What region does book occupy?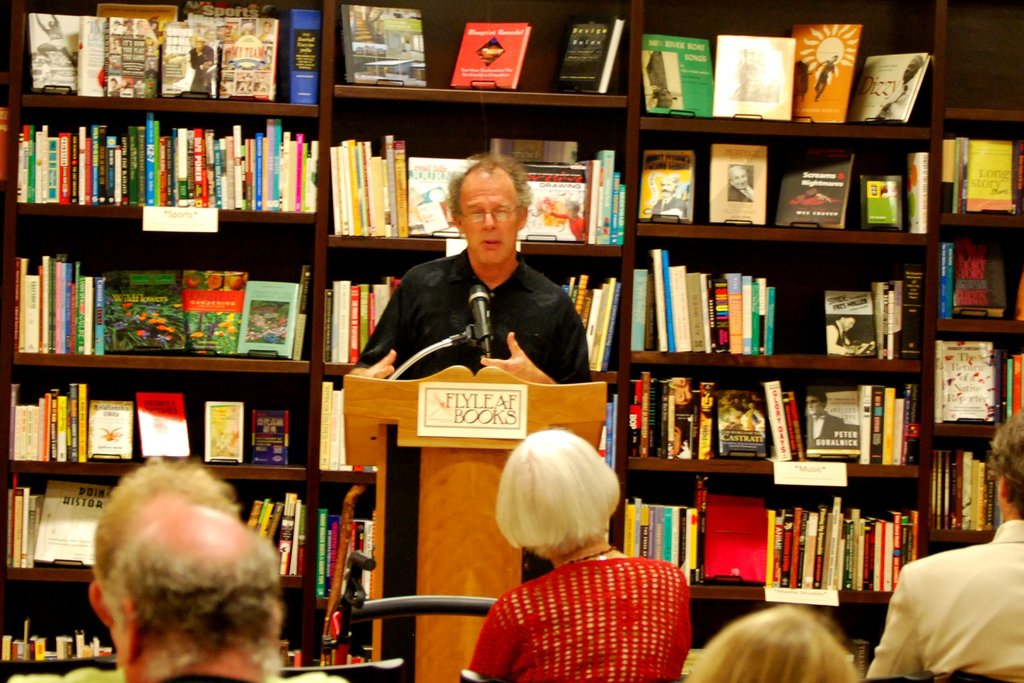
locate(708, 142, 769, 229).
